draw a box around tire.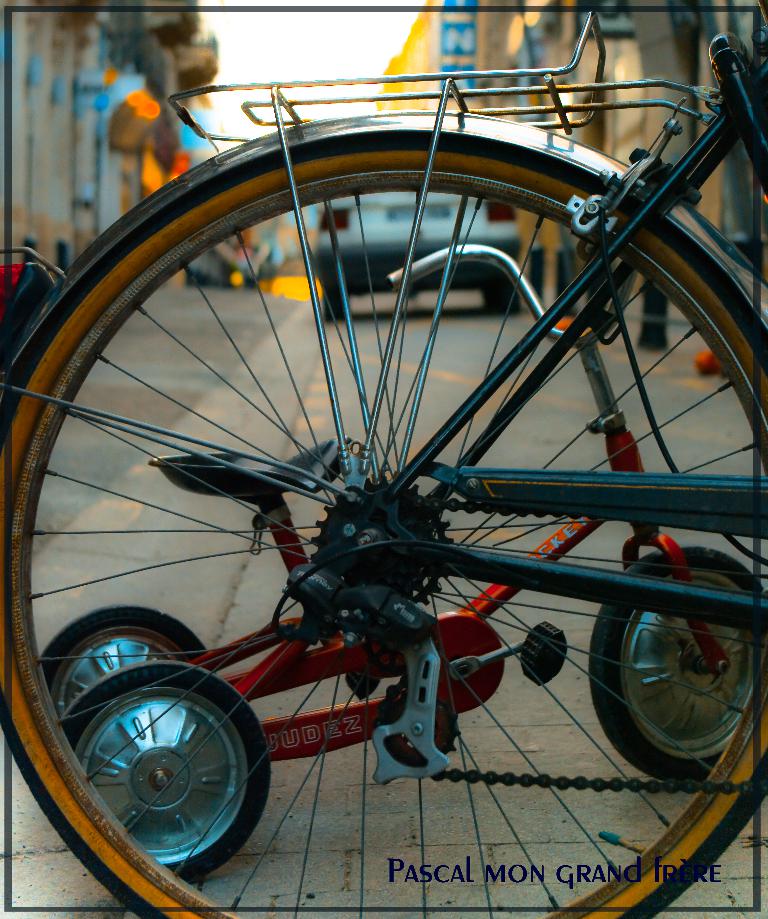
<region>0, 134, 767, 918</region>.
